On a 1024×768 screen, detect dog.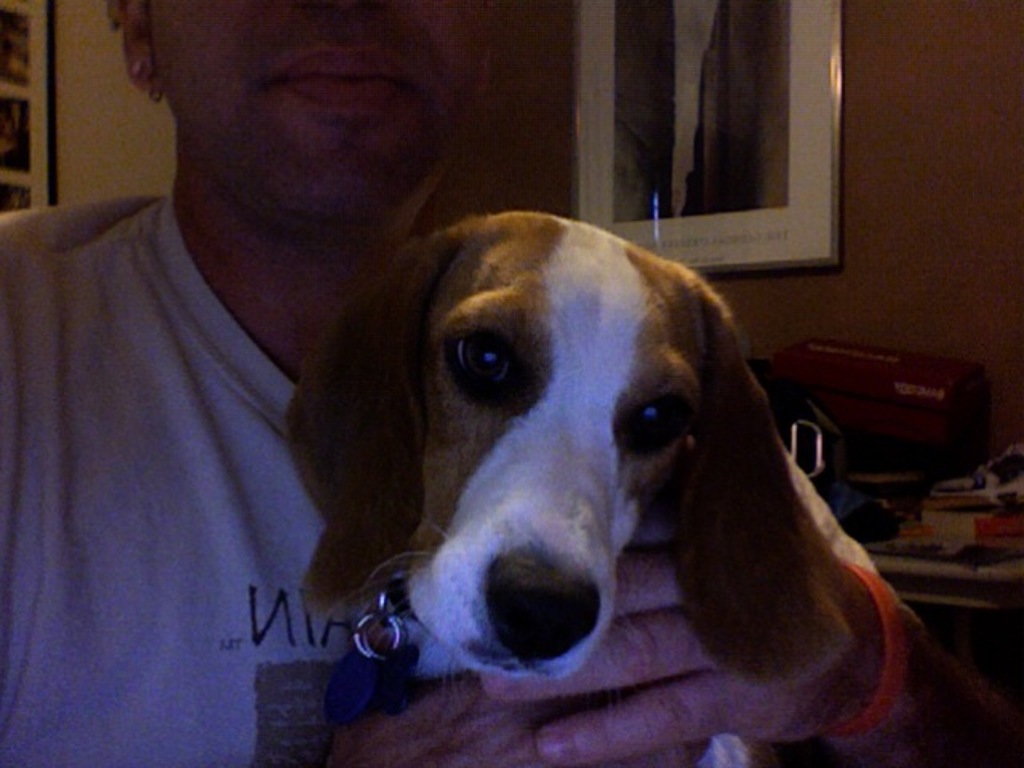
x1=285 y1=218 x2=851 y2=766.
